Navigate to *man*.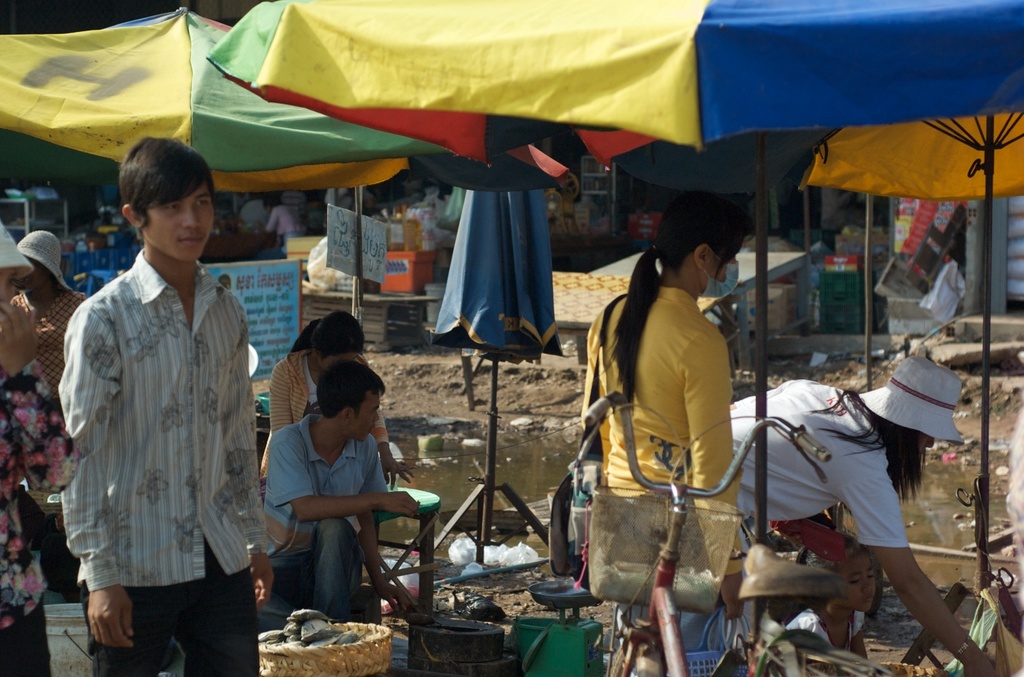
Navigation target: bbox(48, 103, 269, 663).
